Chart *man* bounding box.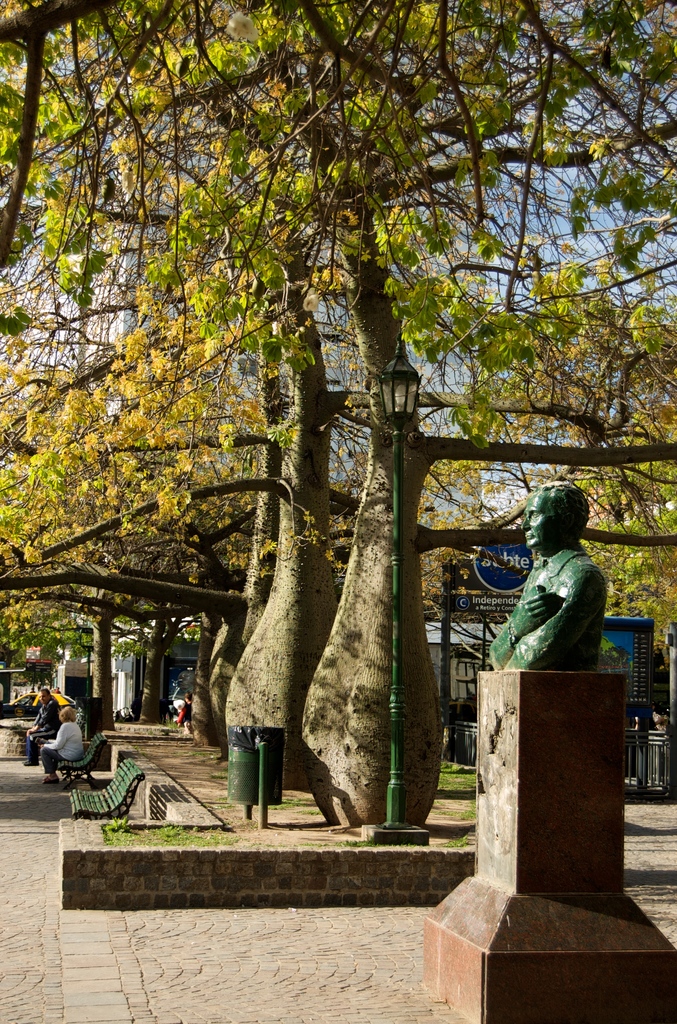
Charted: <box>489,484,608,675</box>.
